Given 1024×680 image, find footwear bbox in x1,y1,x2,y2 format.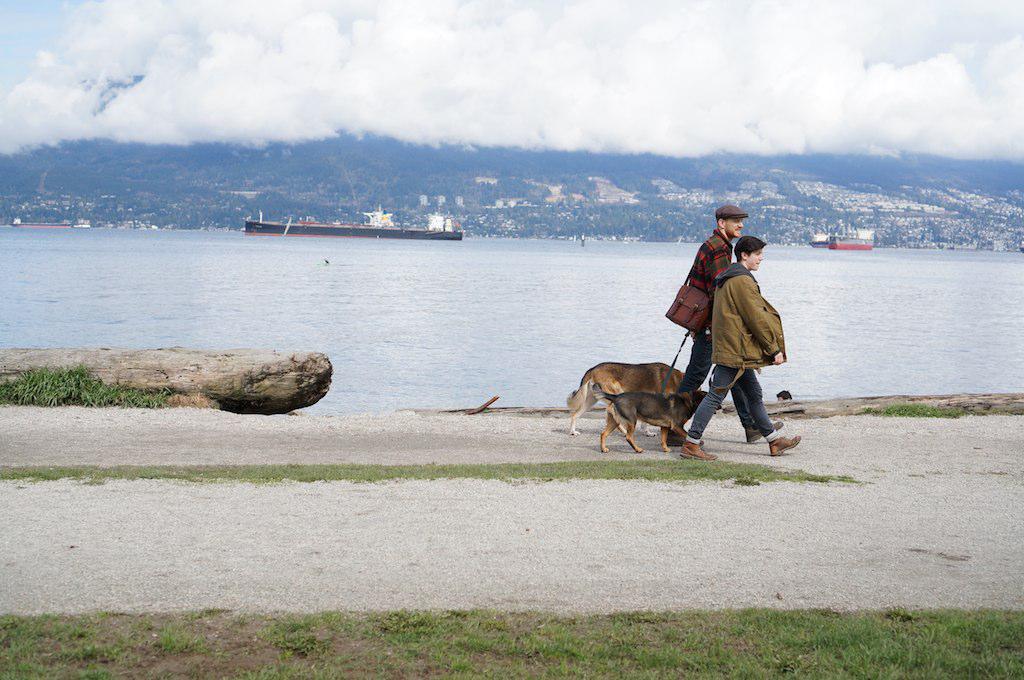
678,434,713,461.
